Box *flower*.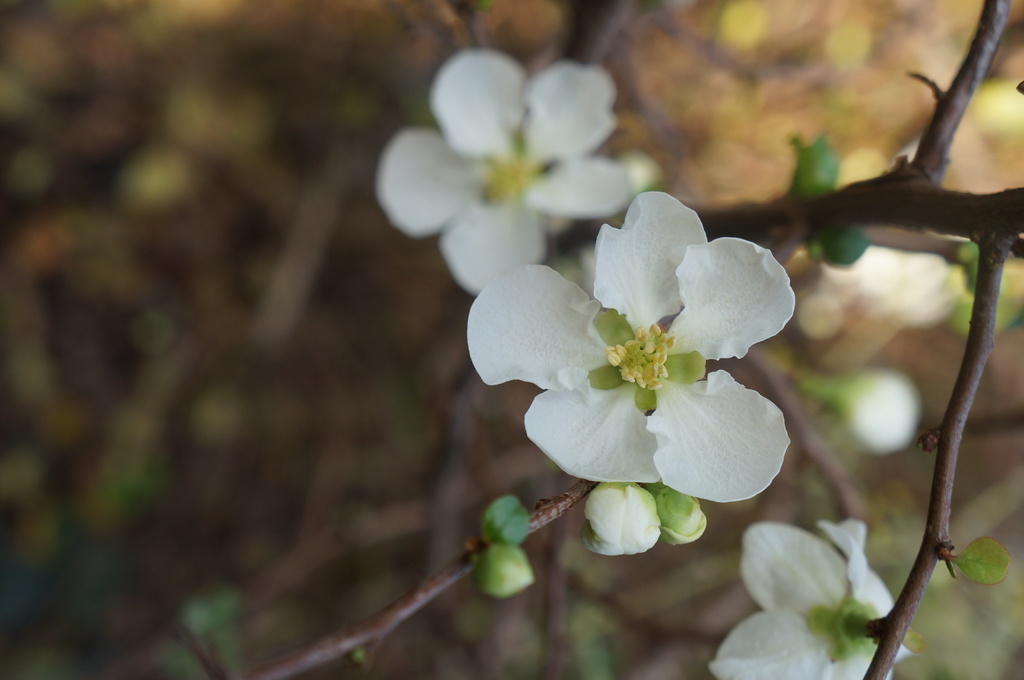
(x1=799, y1=245, x2=961, y2=340).
